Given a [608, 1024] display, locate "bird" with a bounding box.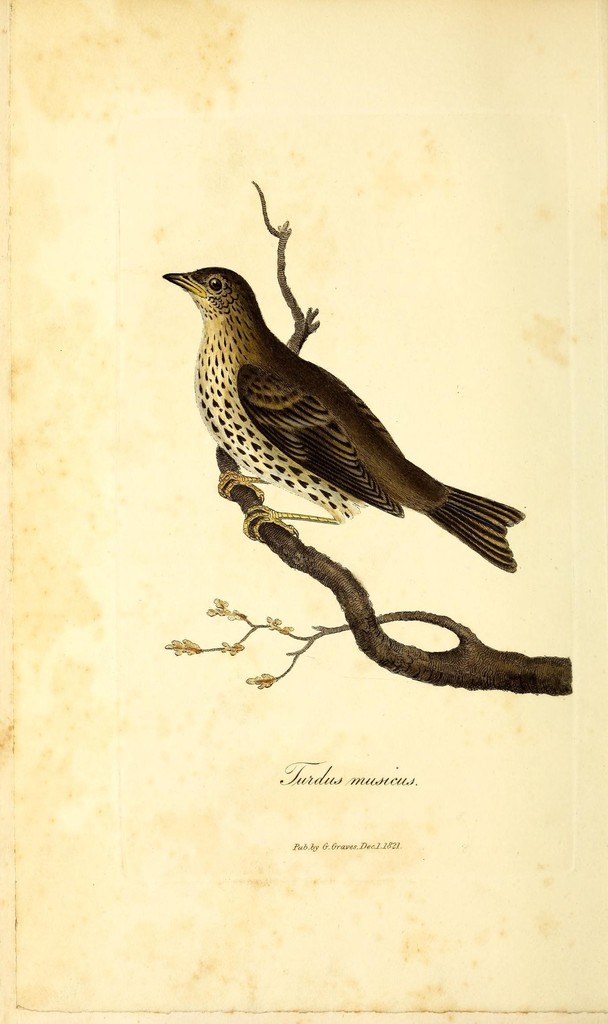
Located: 150, 239, 502, 581.
